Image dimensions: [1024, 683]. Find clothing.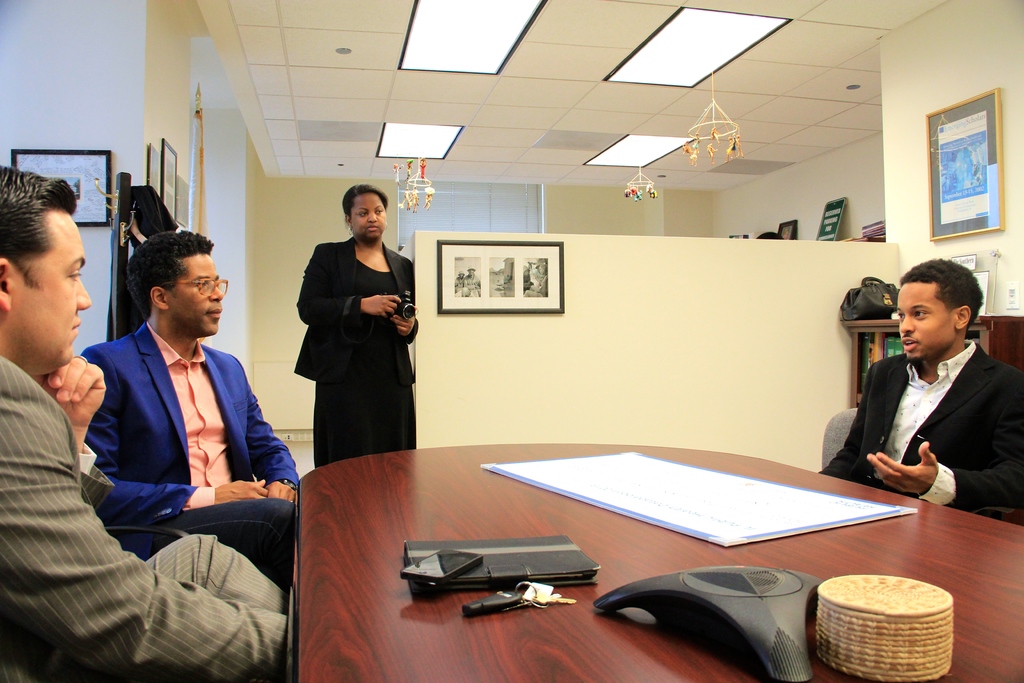
BBox(817, 334, 1023, 514).
